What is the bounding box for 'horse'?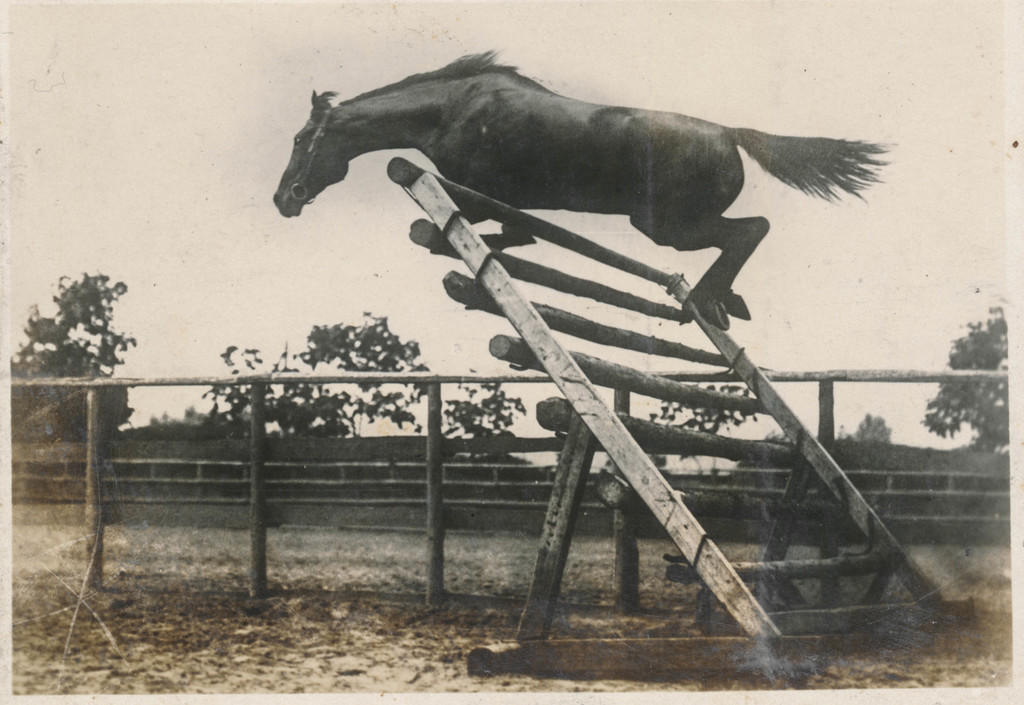
{"x1": 274, "y1": 51, "x2": 893, "y2": 329}.
